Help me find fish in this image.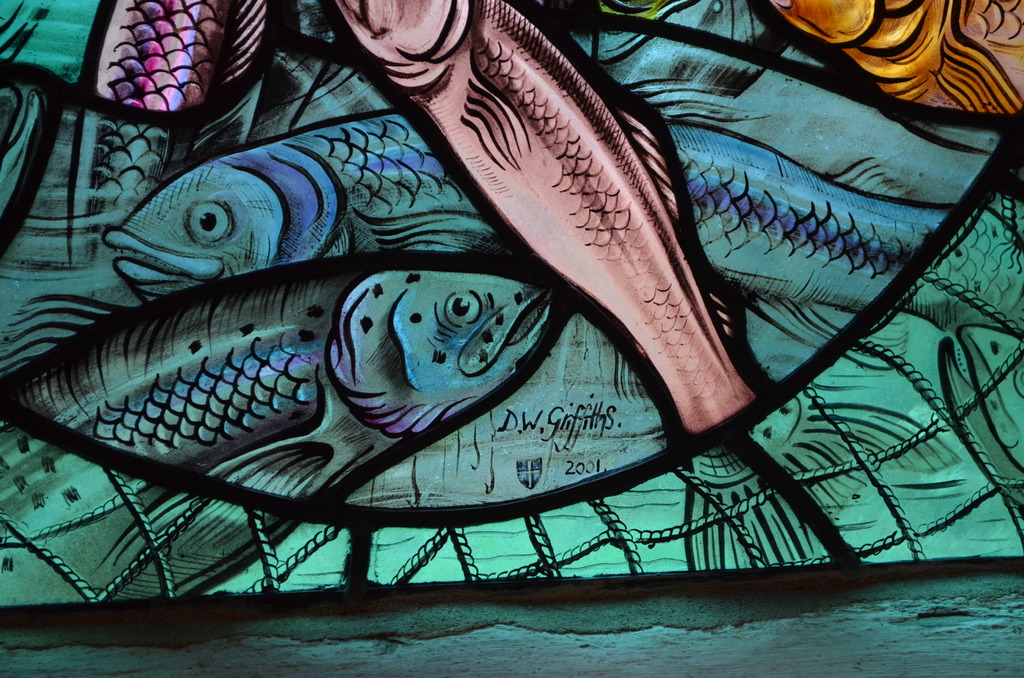
Found it: 775, 0, 1023, 106.
